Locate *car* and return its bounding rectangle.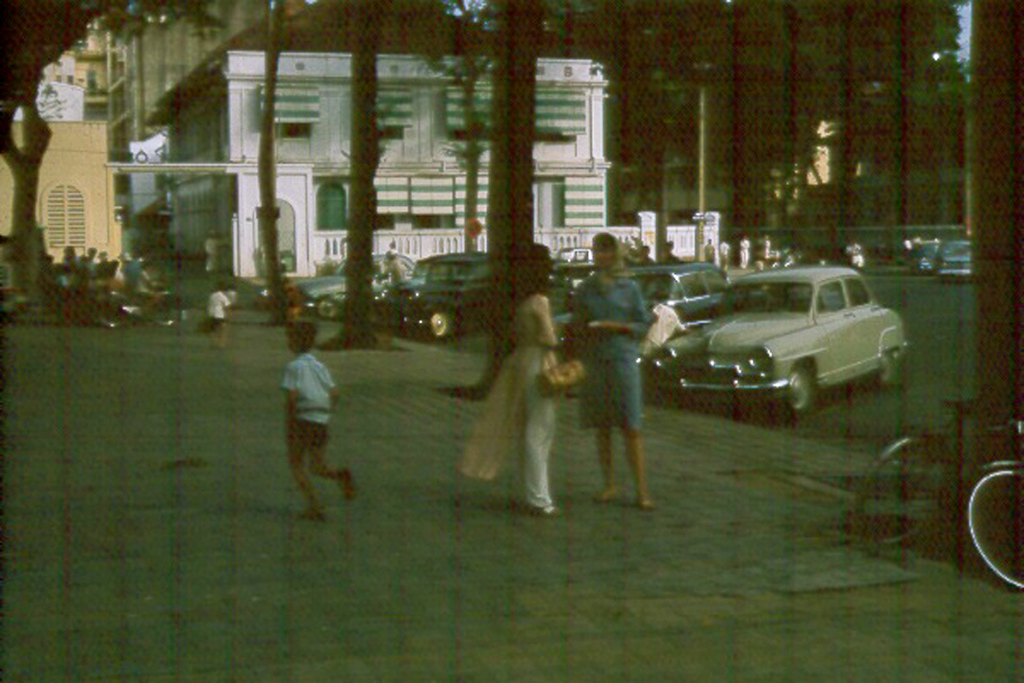
x1=935, y1=243, x2=978, y2=279.
